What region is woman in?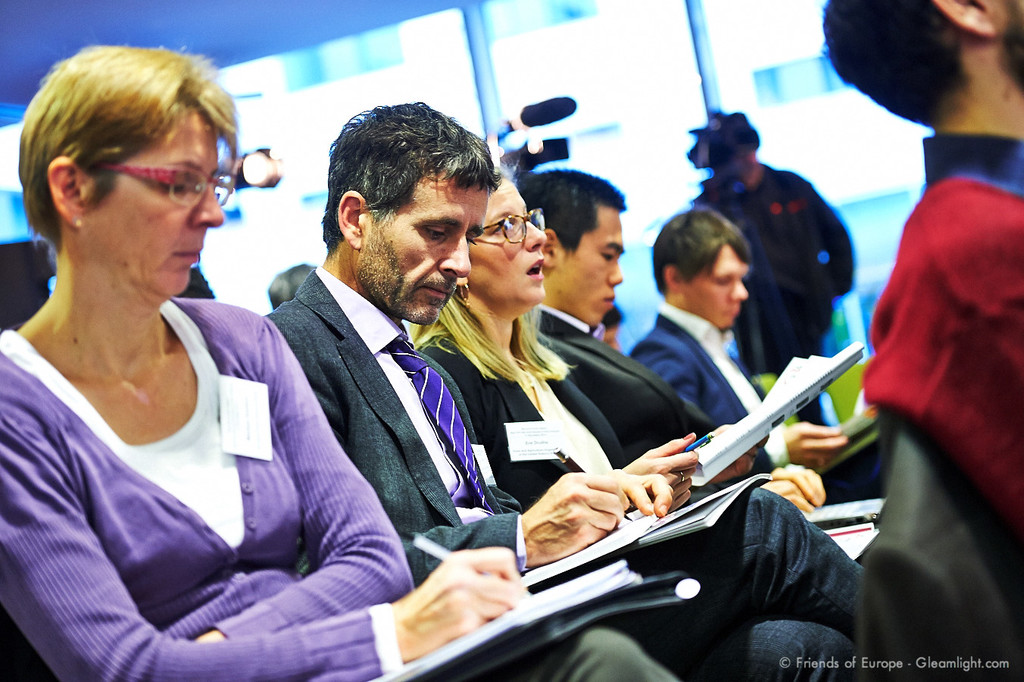
bbox=[404, 164, 866, 681].
